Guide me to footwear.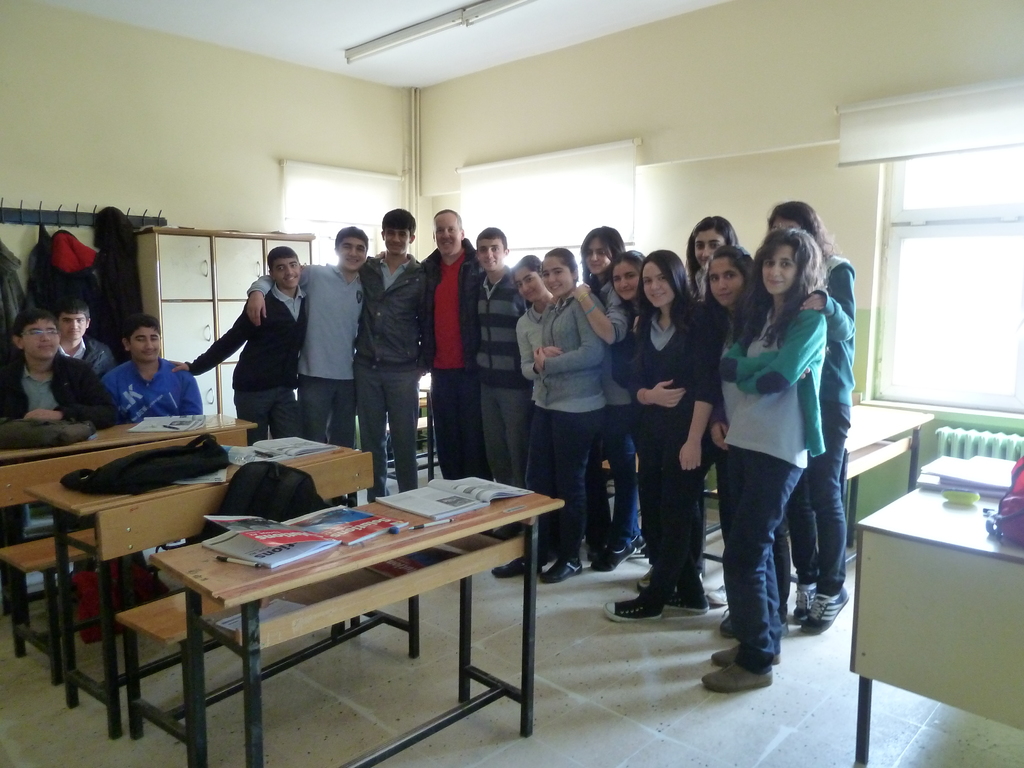
Guidance: <bbox>593, 540, 640, 572</bbox>.
